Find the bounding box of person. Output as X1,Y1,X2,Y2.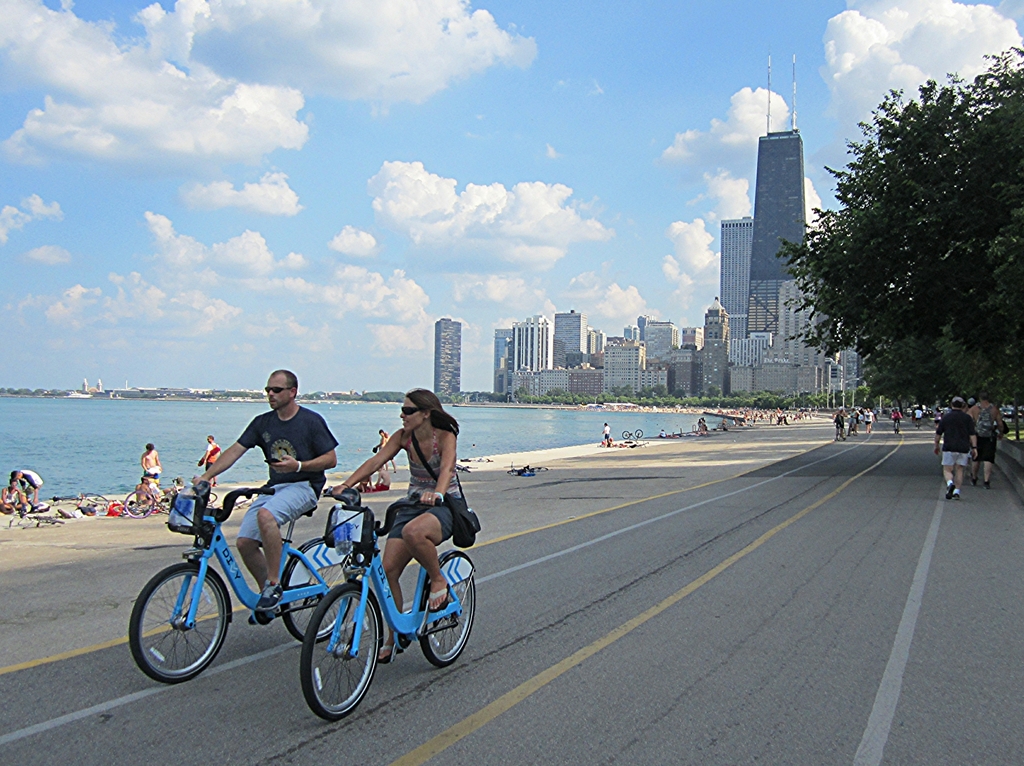
198,436,222,488.
